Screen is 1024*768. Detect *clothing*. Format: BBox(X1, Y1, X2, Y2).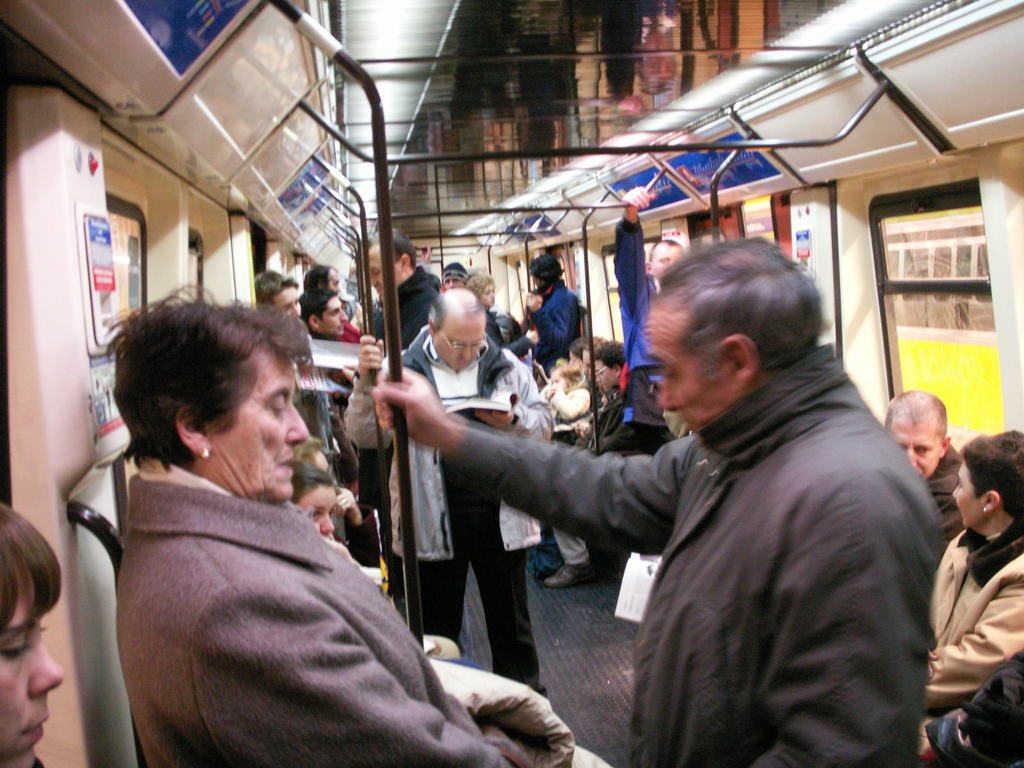
BBox(932, 528, 1023, 714).
